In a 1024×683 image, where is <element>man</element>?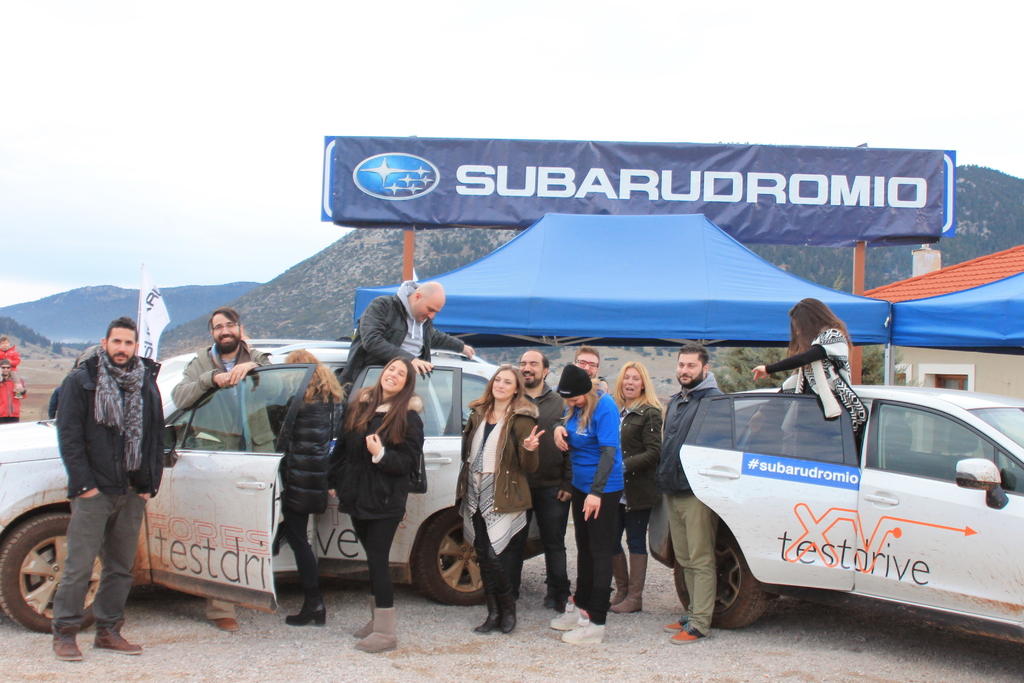
[509,349,576,617].
